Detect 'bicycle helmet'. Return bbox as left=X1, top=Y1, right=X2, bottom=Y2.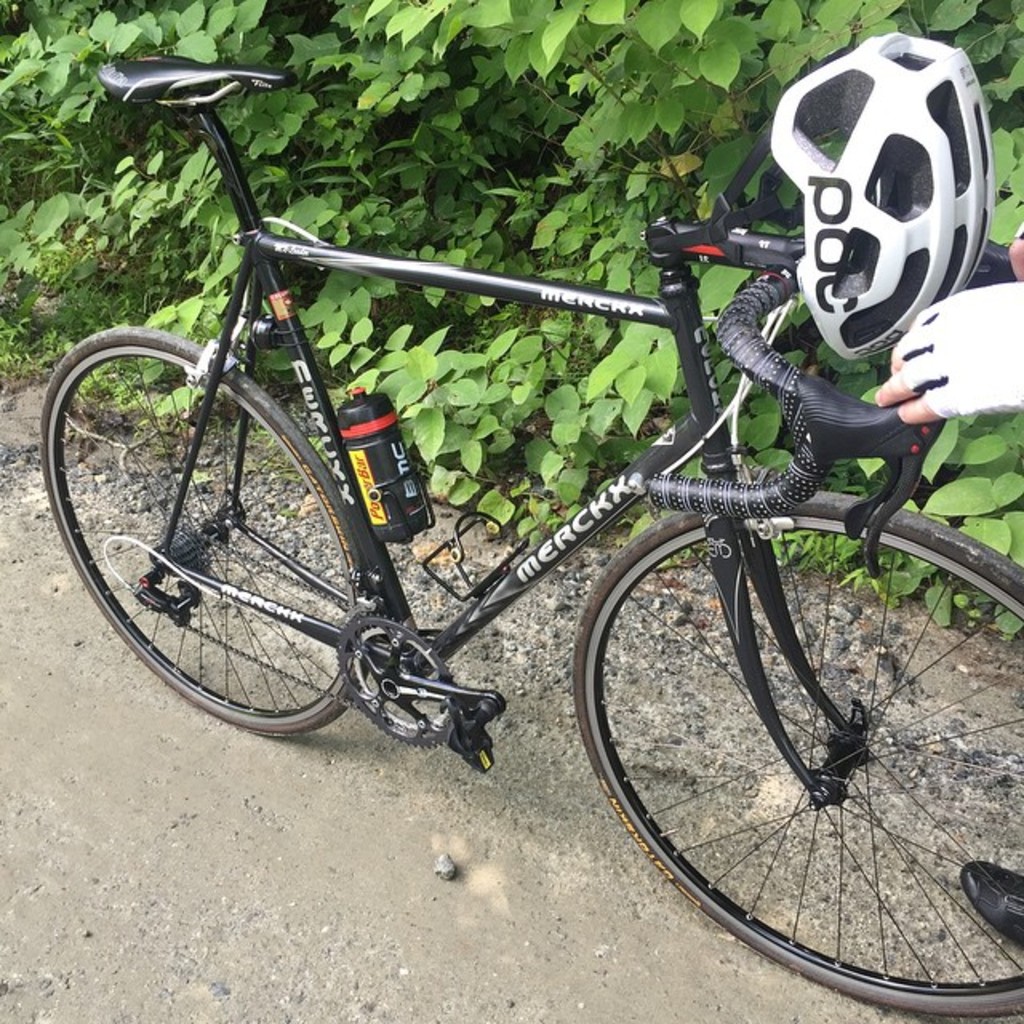
left=765, top=27, right=994, bottom=363.
